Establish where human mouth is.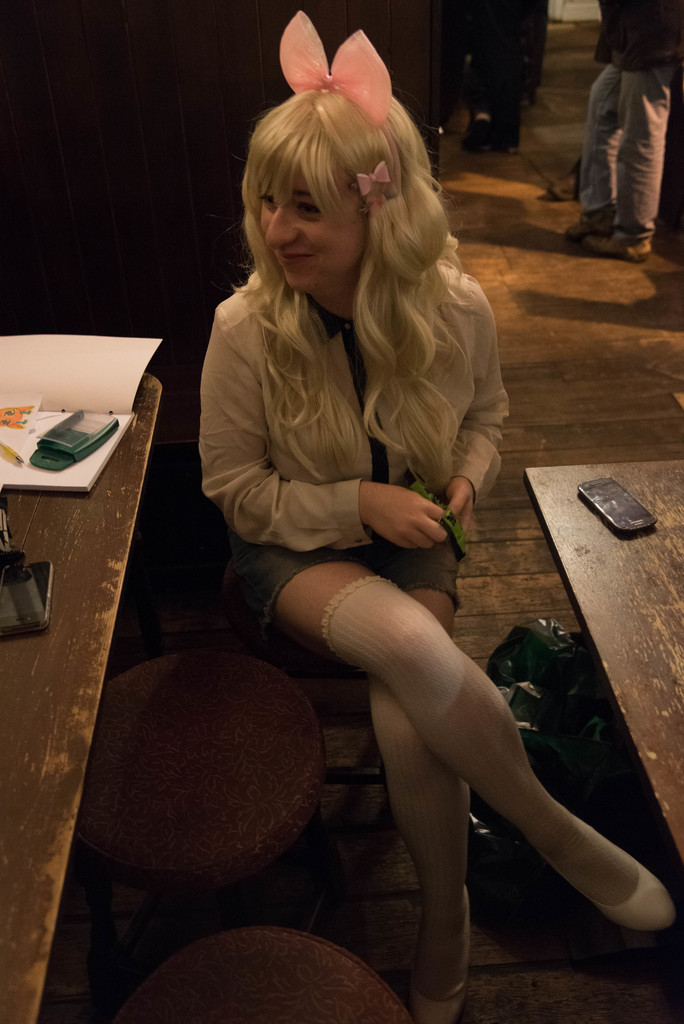
Established at 279/253/311/268.
